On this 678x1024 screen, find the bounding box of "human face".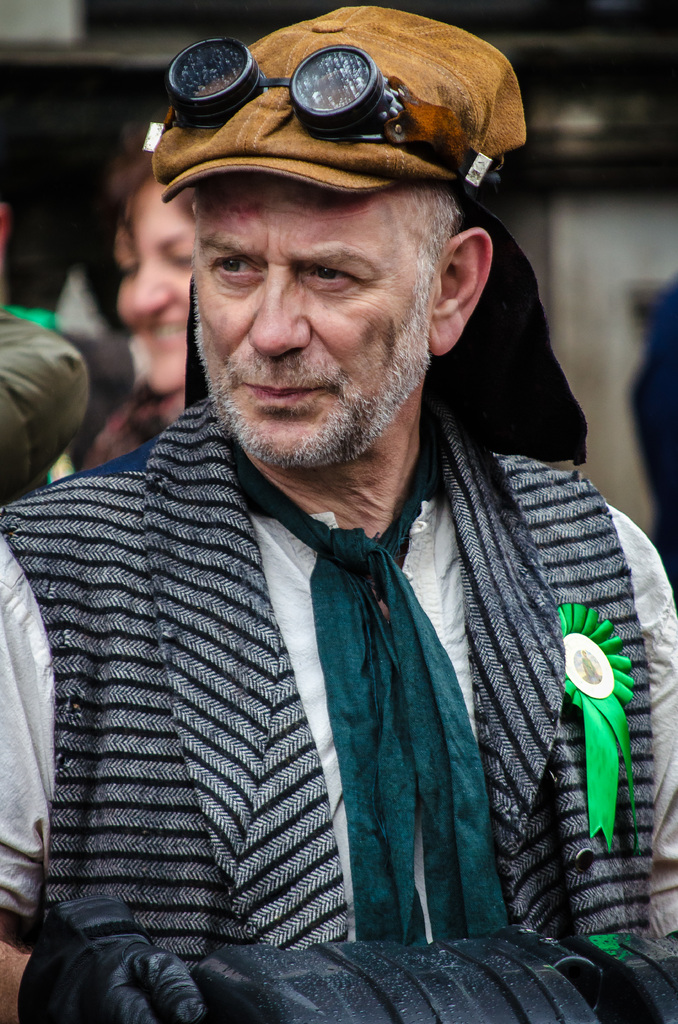
Bounding box: pyautogui.locateOnScreen(131, 180, 197, 397).
